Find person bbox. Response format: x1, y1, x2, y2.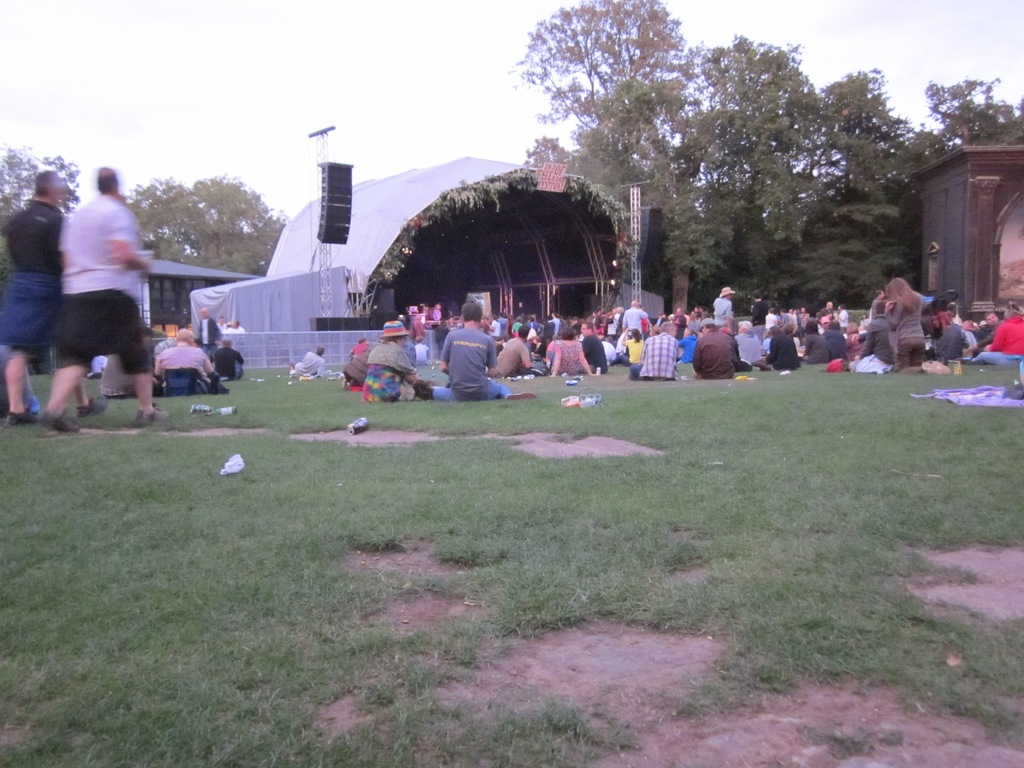
227, 319, 246, 333.
